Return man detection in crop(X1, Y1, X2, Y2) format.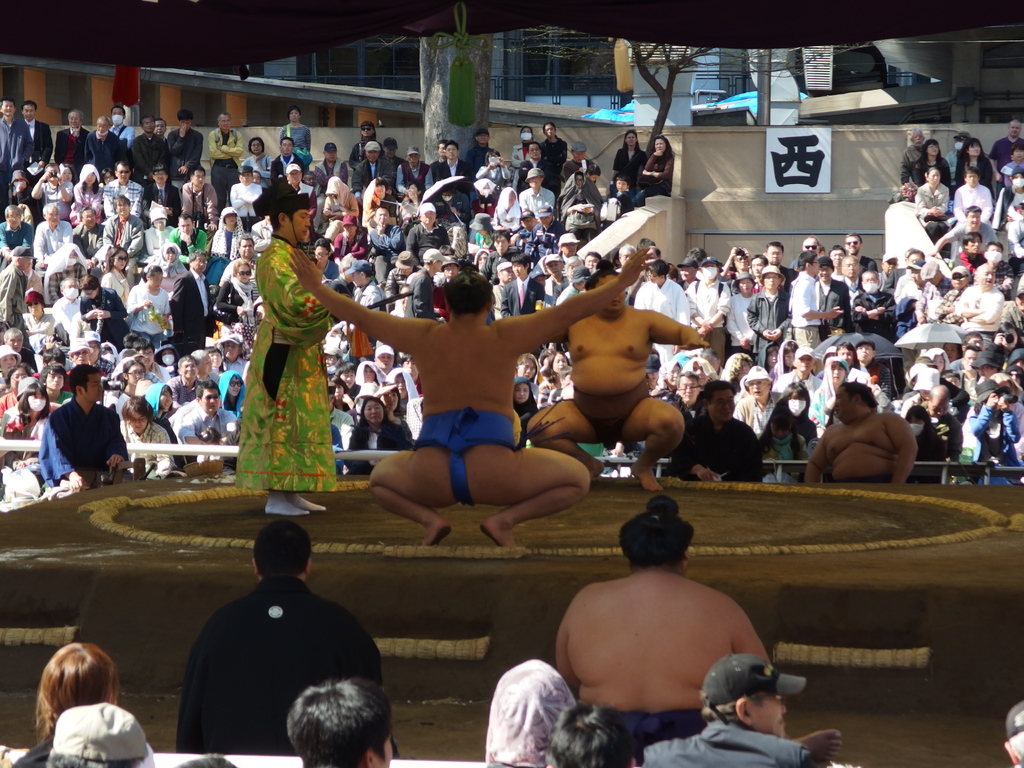
crop(833, 248, 848, 280).
